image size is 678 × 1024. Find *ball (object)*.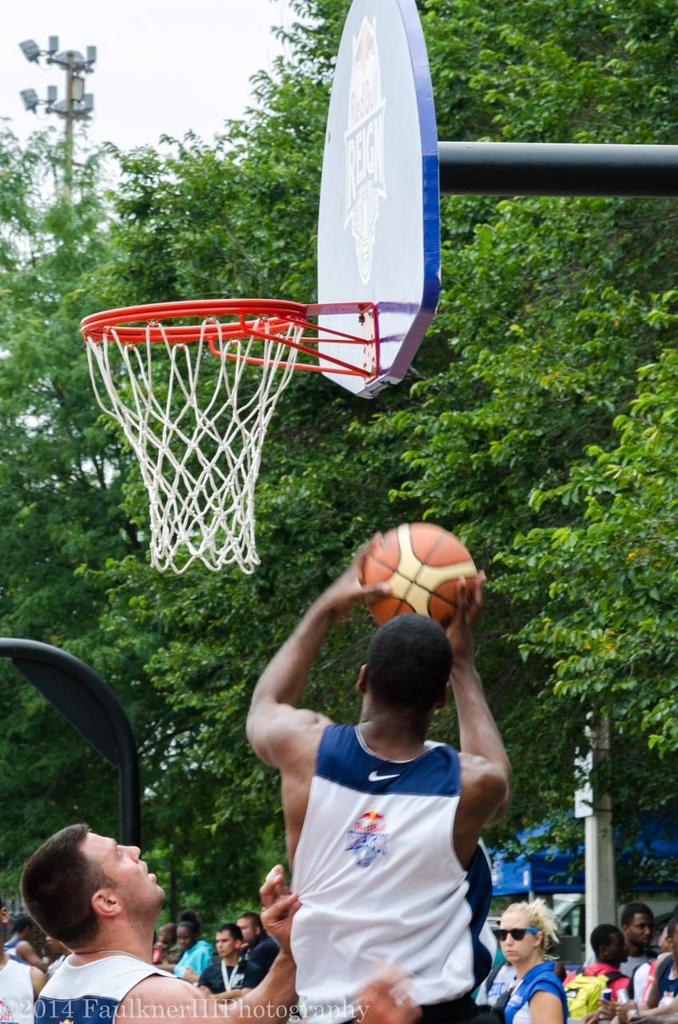
(362,524,474,630).
